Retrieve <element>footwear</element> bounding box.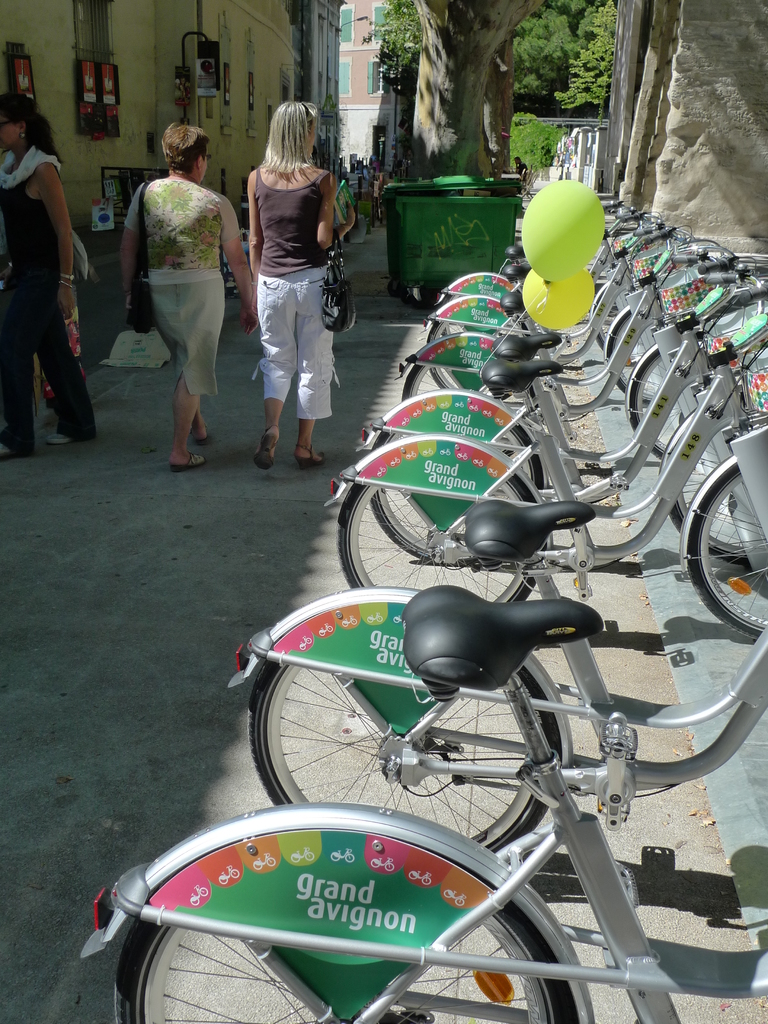
Bounding box: bbox=(255, 428, 276, 473).
